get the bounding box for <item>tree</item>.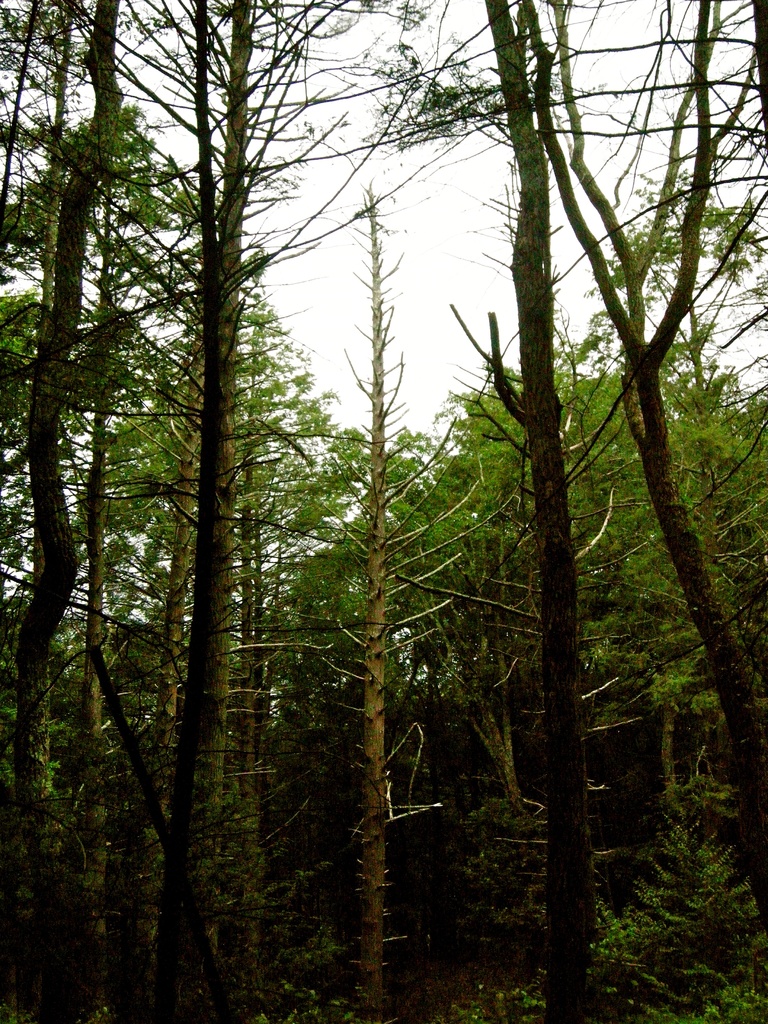
(left=515, top=0, right=767, bottom=927).
